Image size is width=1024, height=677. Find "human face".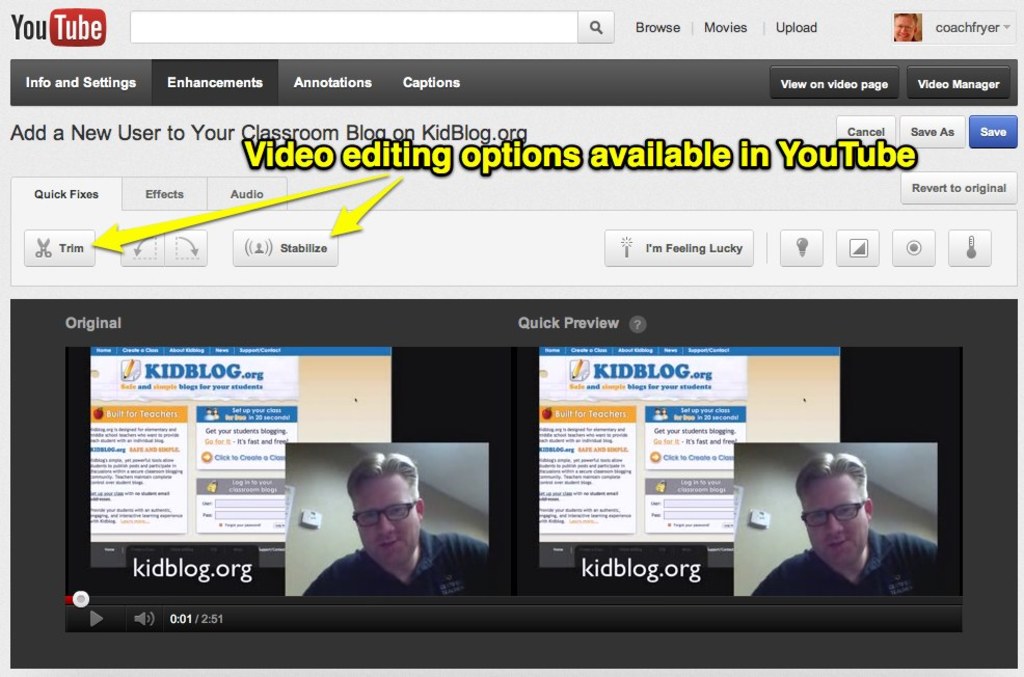
Rect(352, 478, 423, 567).
